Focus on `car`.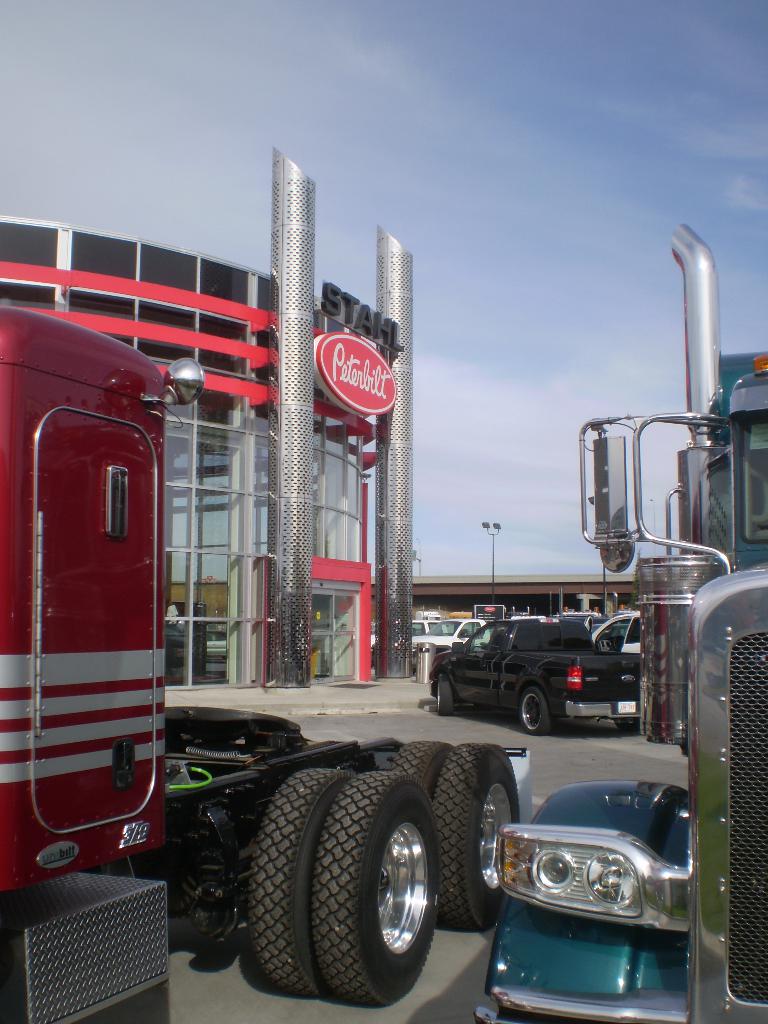
Focused at 596:612:647:661.
